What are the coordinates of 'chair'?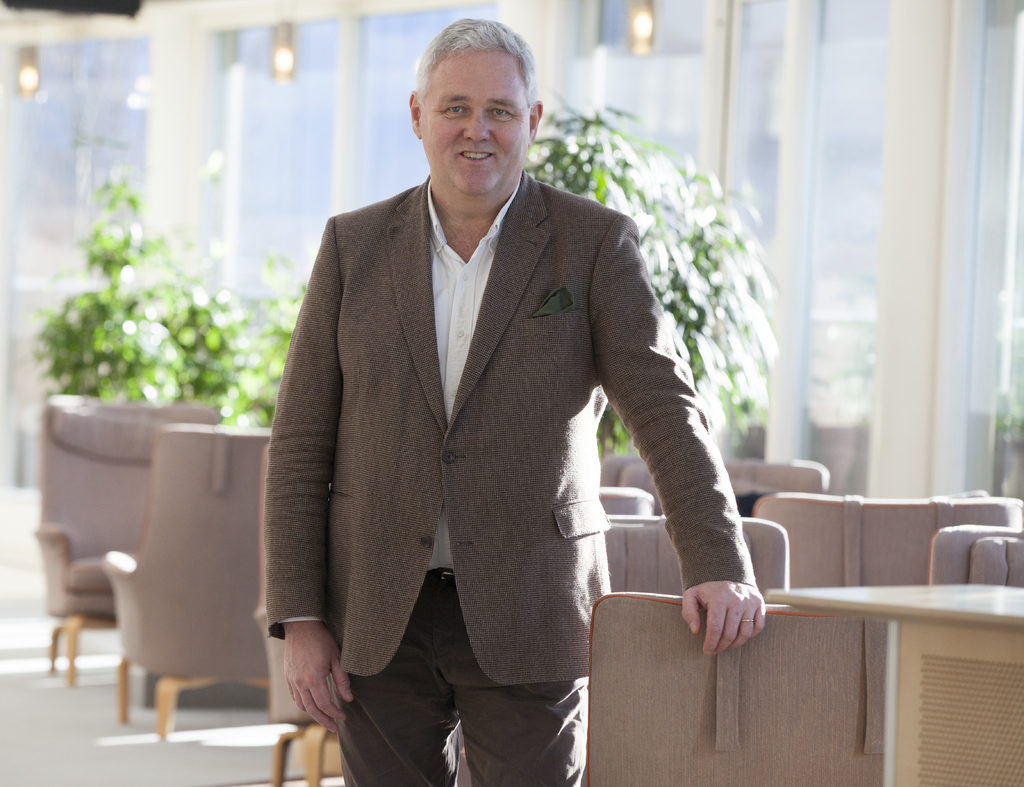
926:518:1023:591.
